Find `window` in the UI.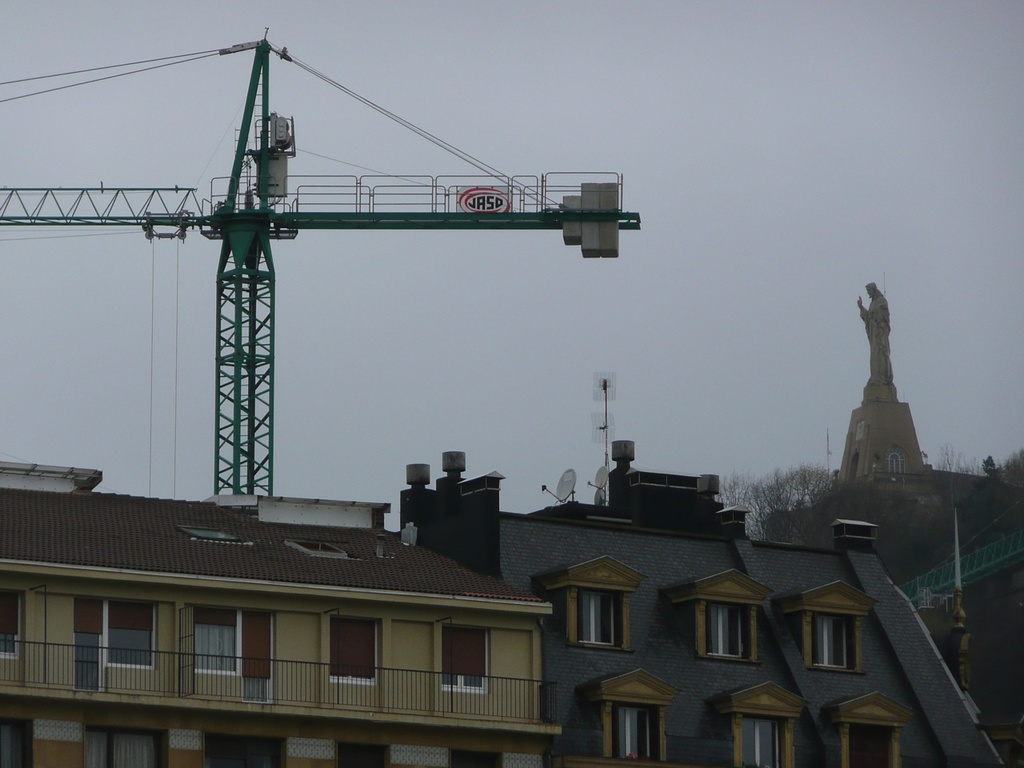
UI element at 107, 598, 158, 672.
